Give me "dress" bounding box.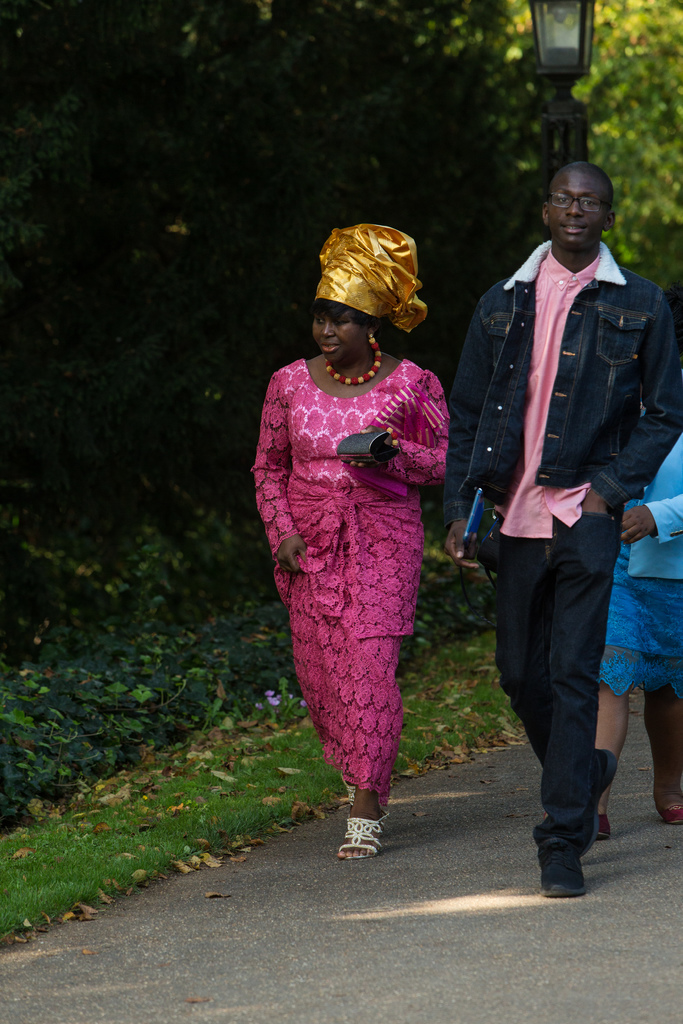
box=[254, 360, 452, 800].
